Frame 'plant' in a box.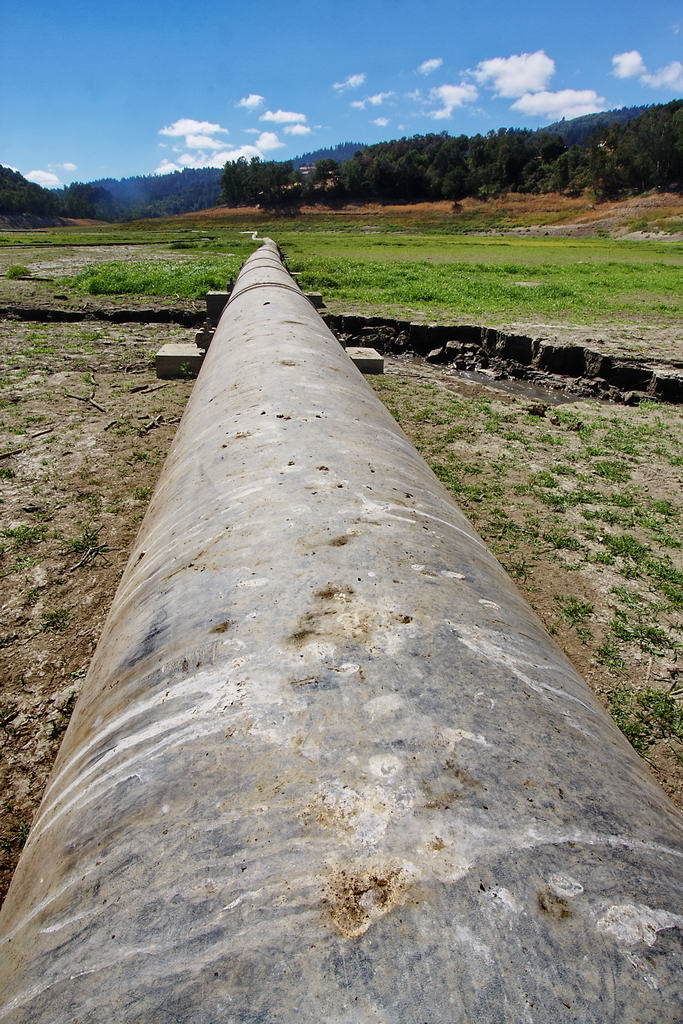
(left=604, top=530, right=639, bottom=557).
